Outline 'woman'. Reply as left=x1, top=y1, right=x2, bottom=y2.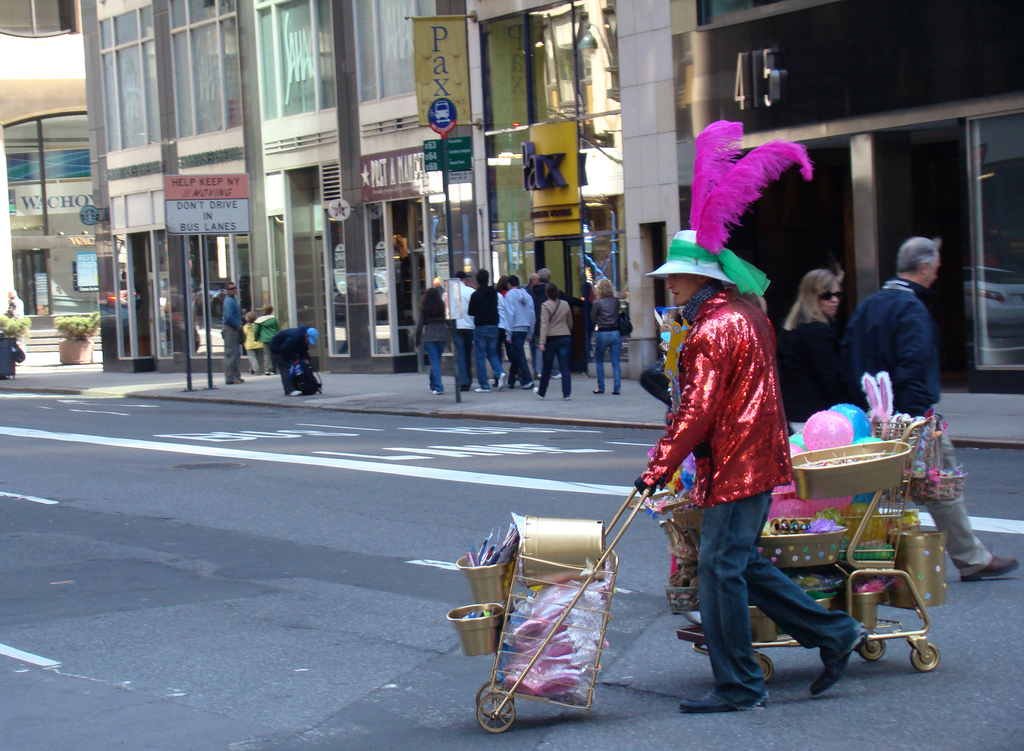
left=773, top=260, right=856, bottom=428.
